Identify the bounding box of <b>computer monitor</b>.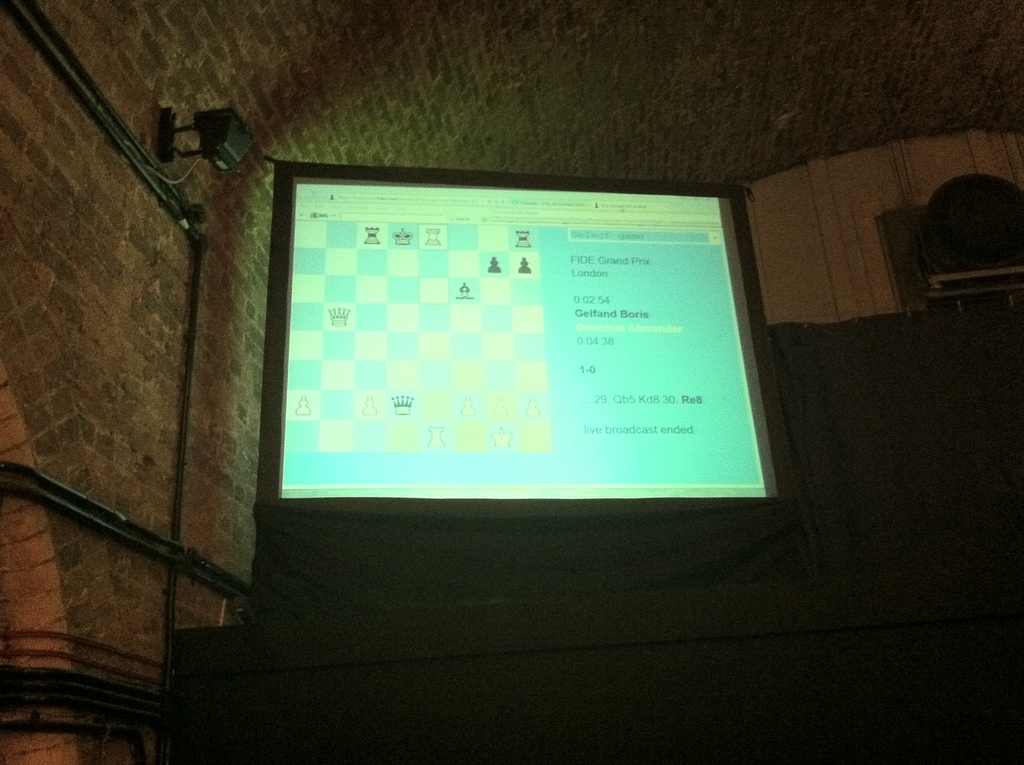
230:153:785:584.
